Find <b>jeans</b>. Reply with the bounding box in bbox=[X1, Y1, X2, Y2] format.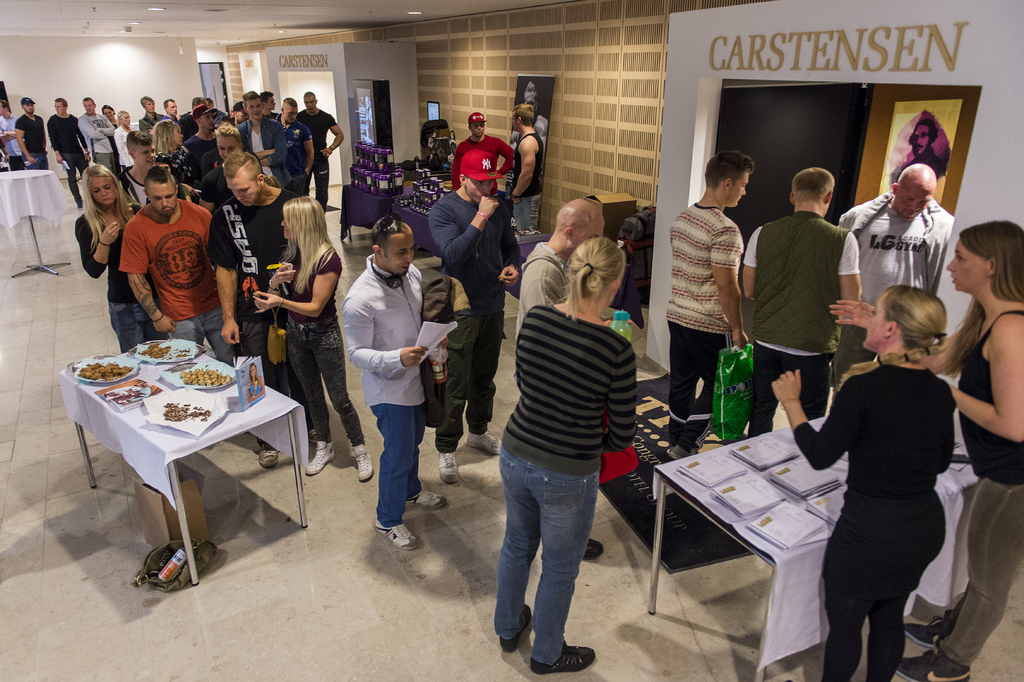
bbox=[486, 461, 605, 673].
